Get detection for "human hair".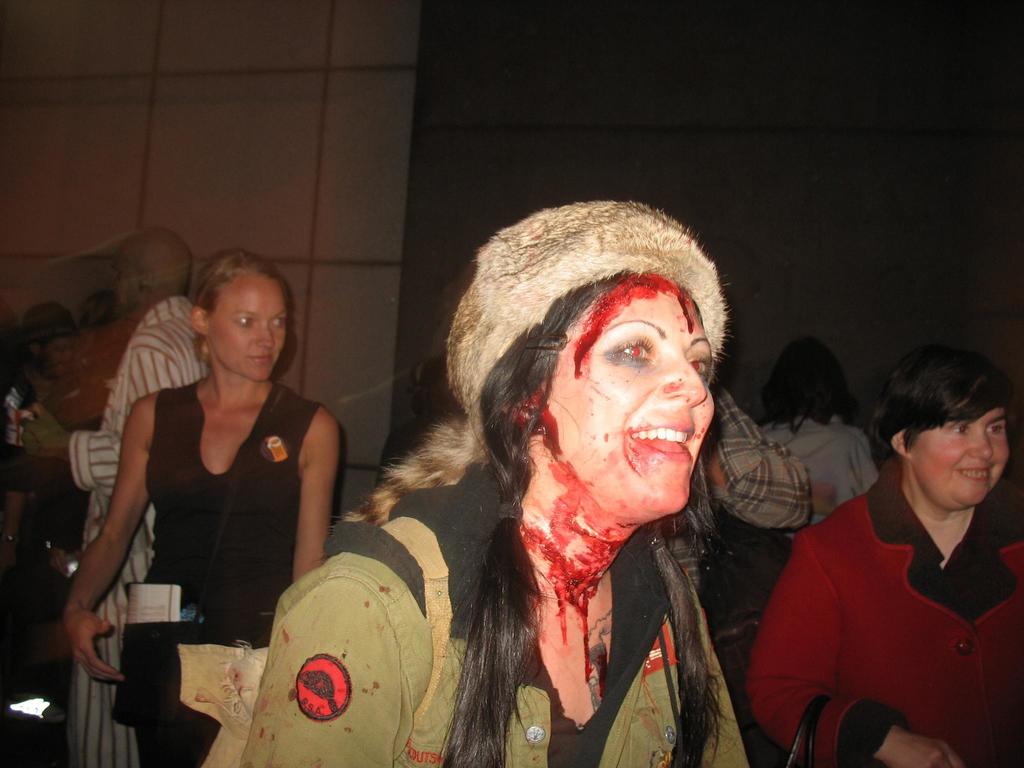
Detection: Rect(189, 248, 289, 362).
